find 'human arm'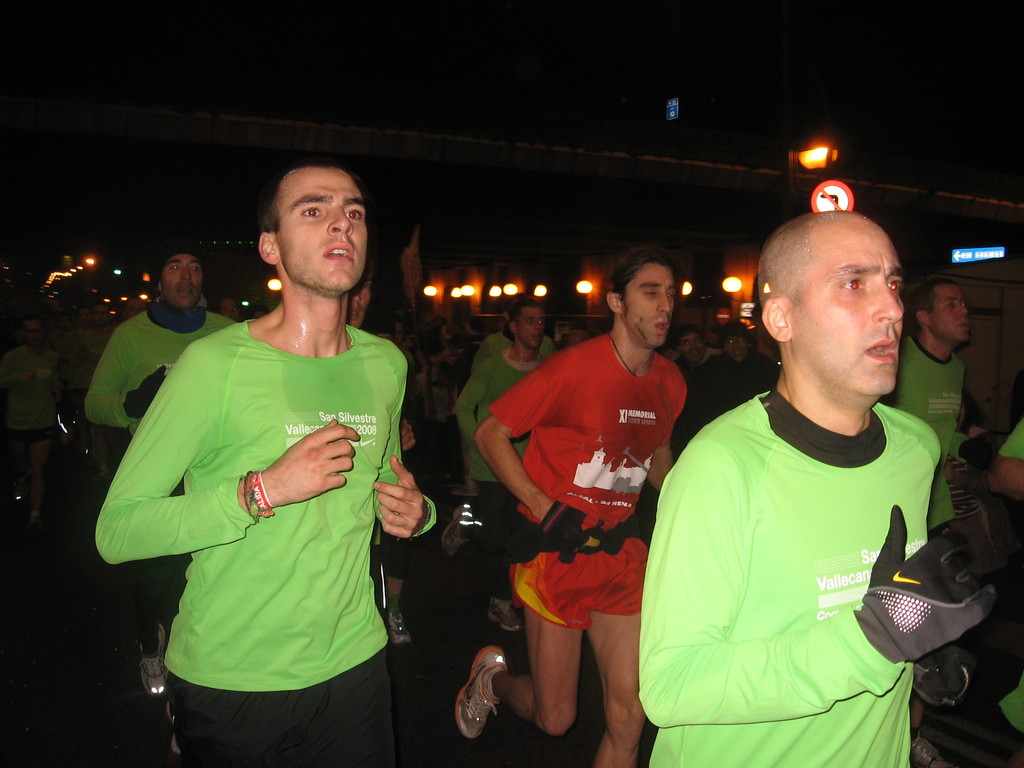
rect(374, 348, 436, 540)
